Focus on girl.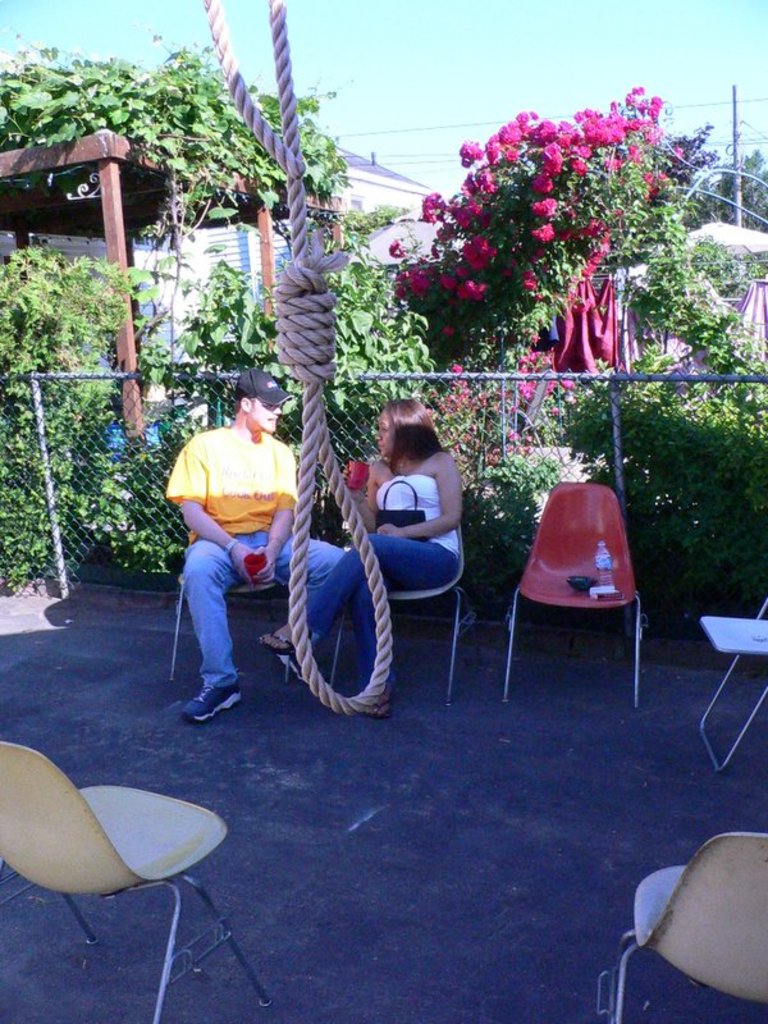
Focused at 257 401 460 708.
